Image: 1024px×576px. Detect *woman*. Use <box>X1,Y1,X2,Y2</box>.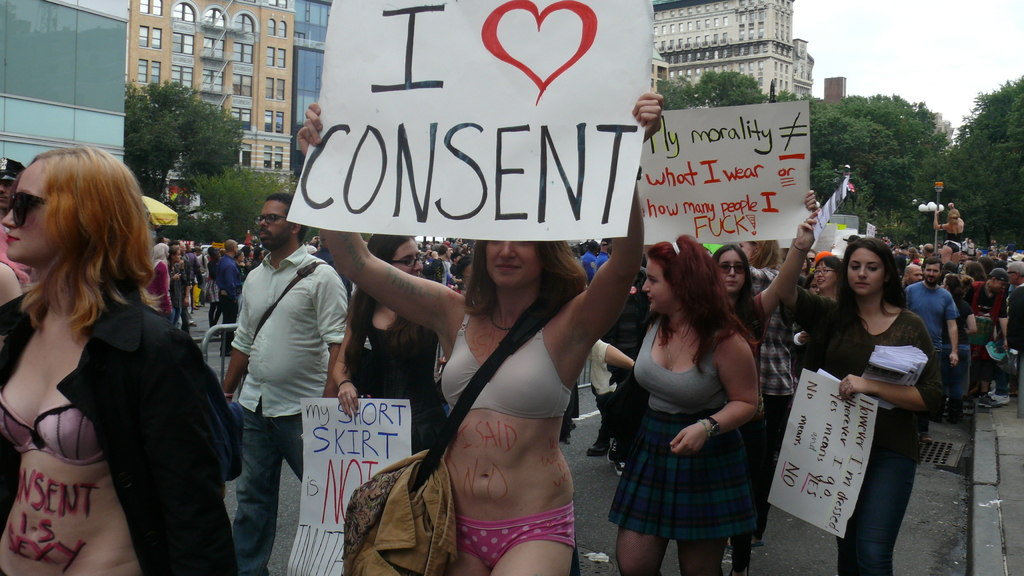
<box>600,236,784,574</box>.
